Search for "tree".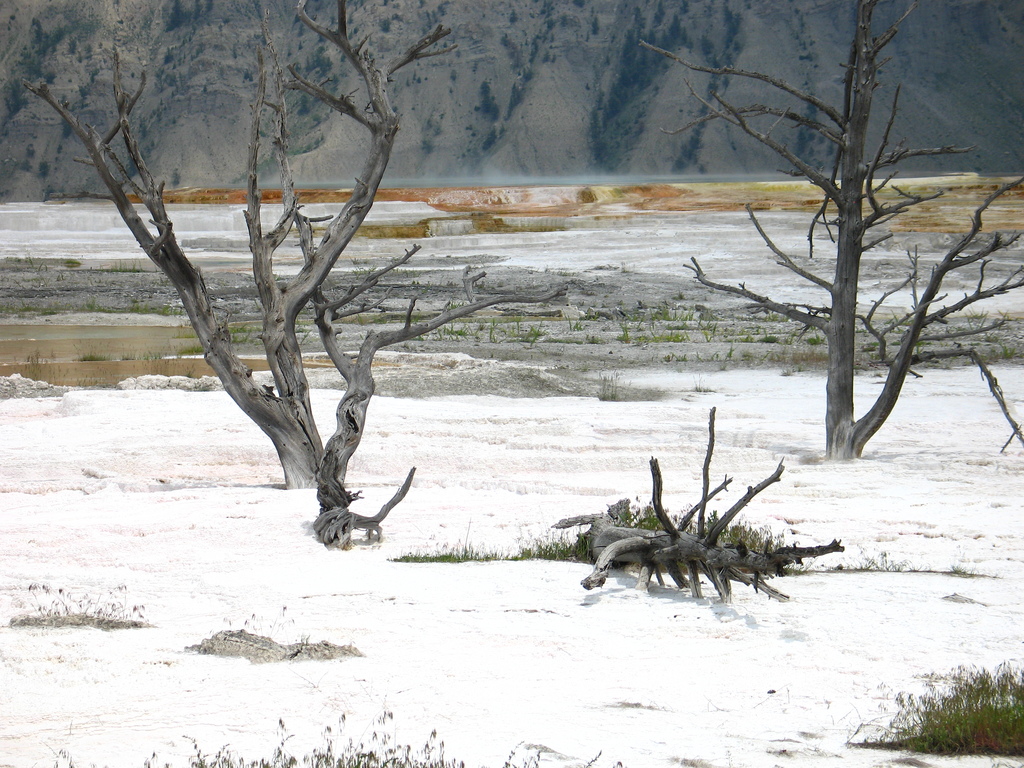
Found at (637,0,1023,462).
